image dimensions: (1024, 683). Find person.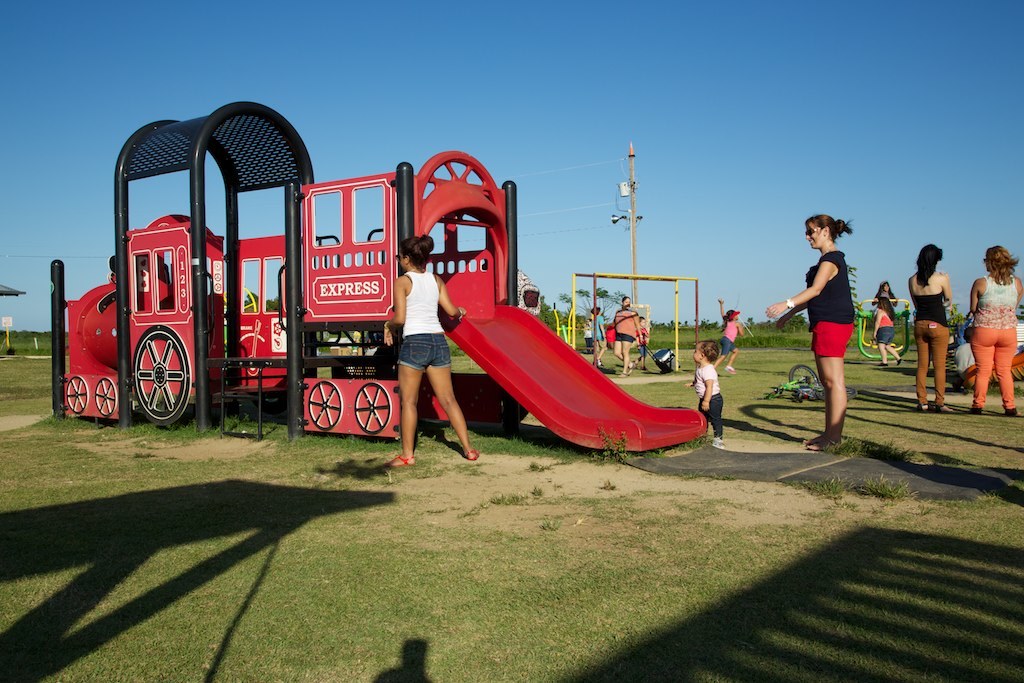
(685,340,722,446).
